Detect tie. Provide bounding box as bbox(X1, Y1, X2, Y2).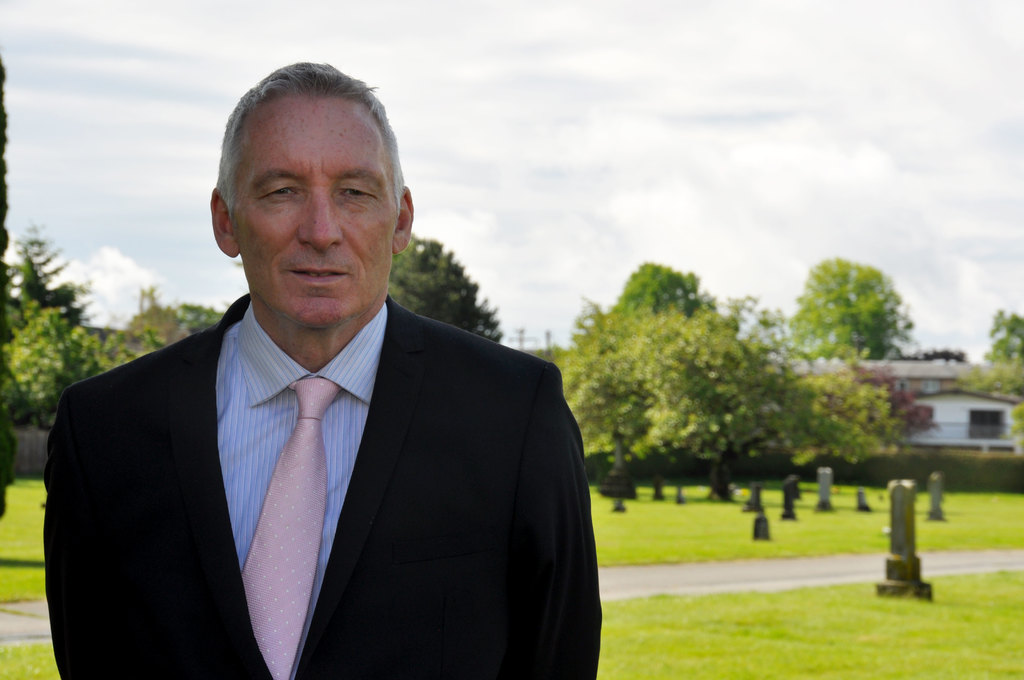
bbox(241, 380, 343, 679).
